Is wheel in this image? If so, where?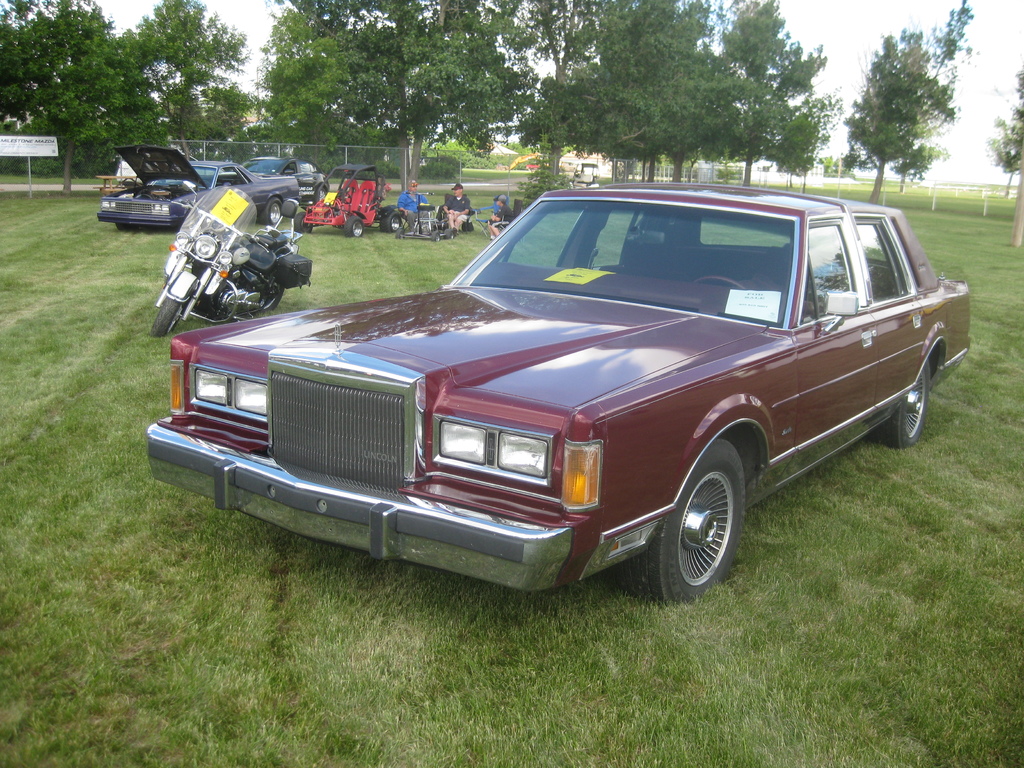
Yes, at <bbox>344, 214, 364, 236</bbox>.
